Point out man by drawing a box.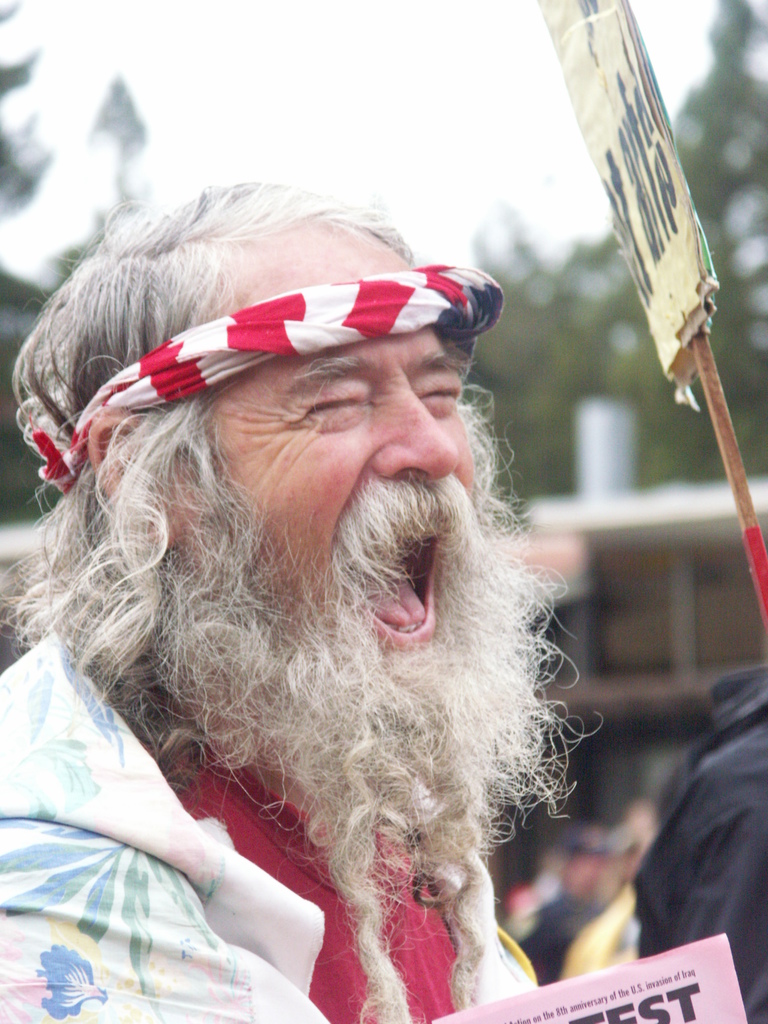
select_region(0, 157, 615, 1023).
